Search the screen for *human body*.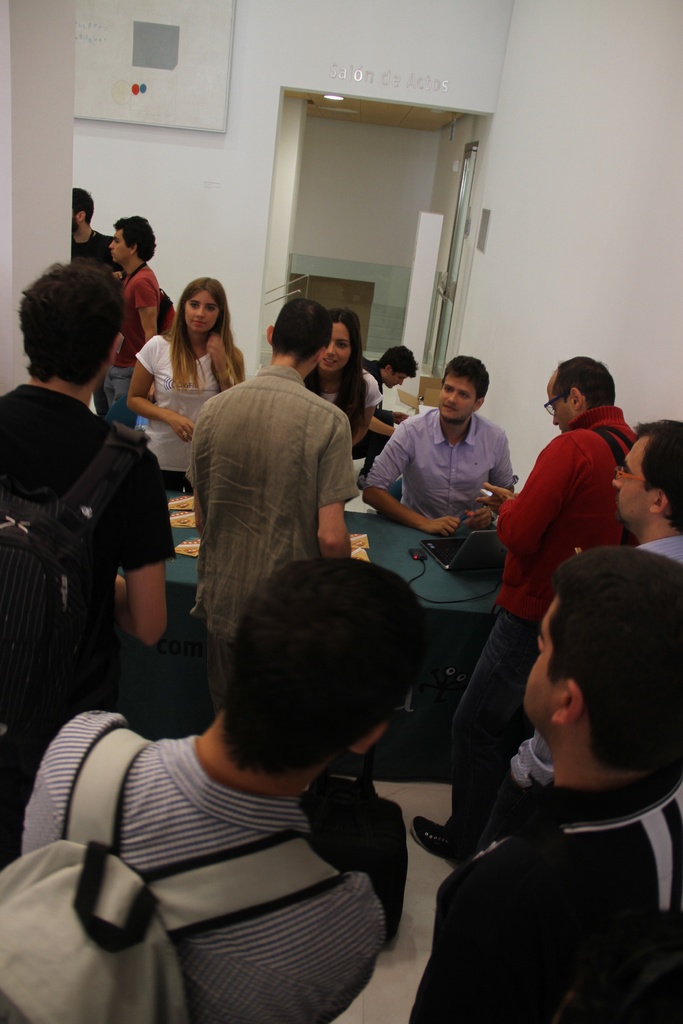
Found at bbox=(0, 524, 395, 1023).
